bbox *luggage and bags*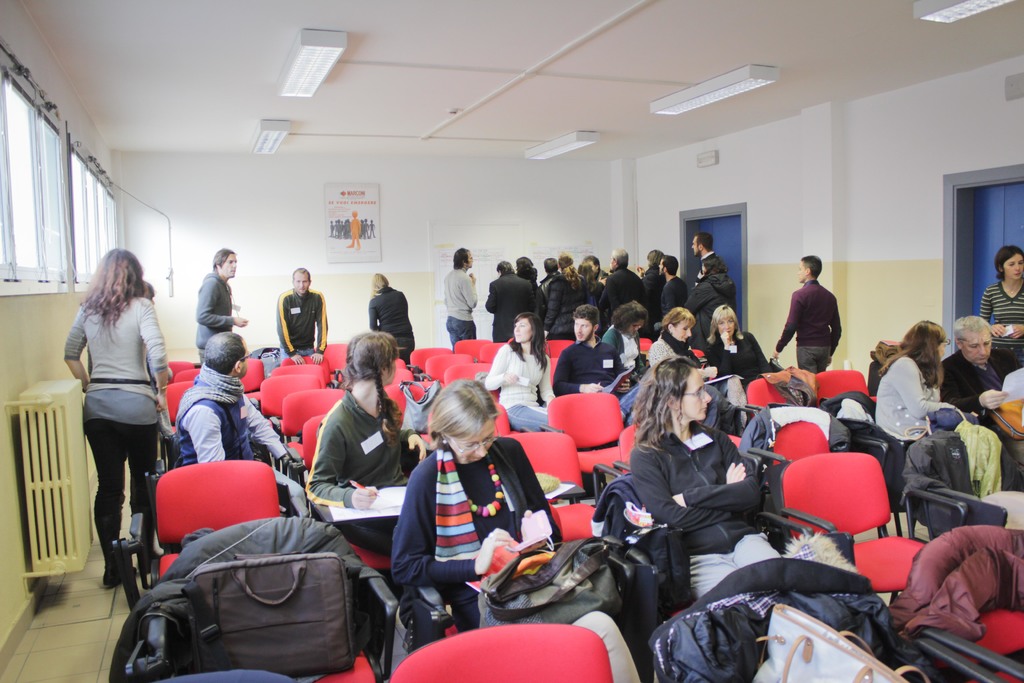
[x1=402, y1=381, x2=447, y2=432]
